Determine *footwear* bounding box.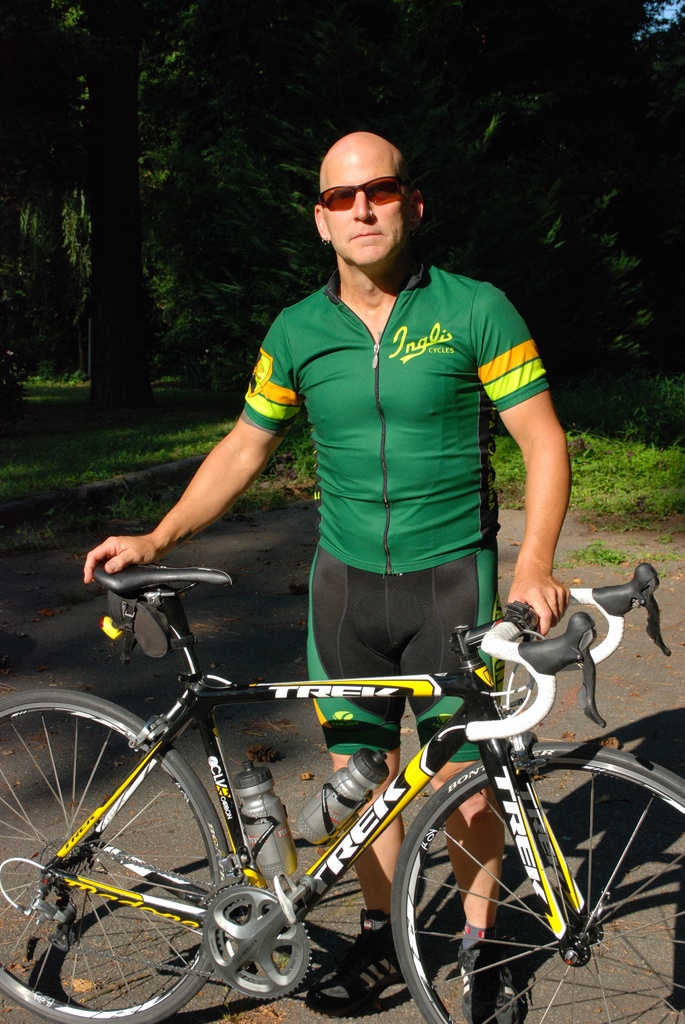
Determined: x1=306, y1=903, x2=421, y2=1008.
